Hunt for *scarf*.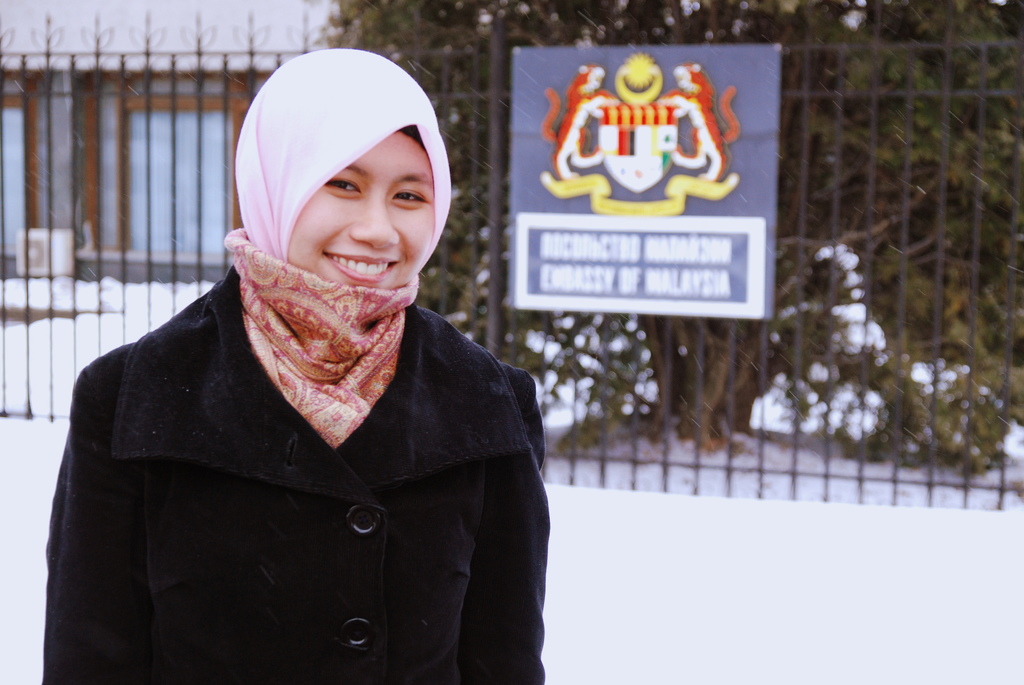
Hunted down at <box>219,222,426,441</box>.
